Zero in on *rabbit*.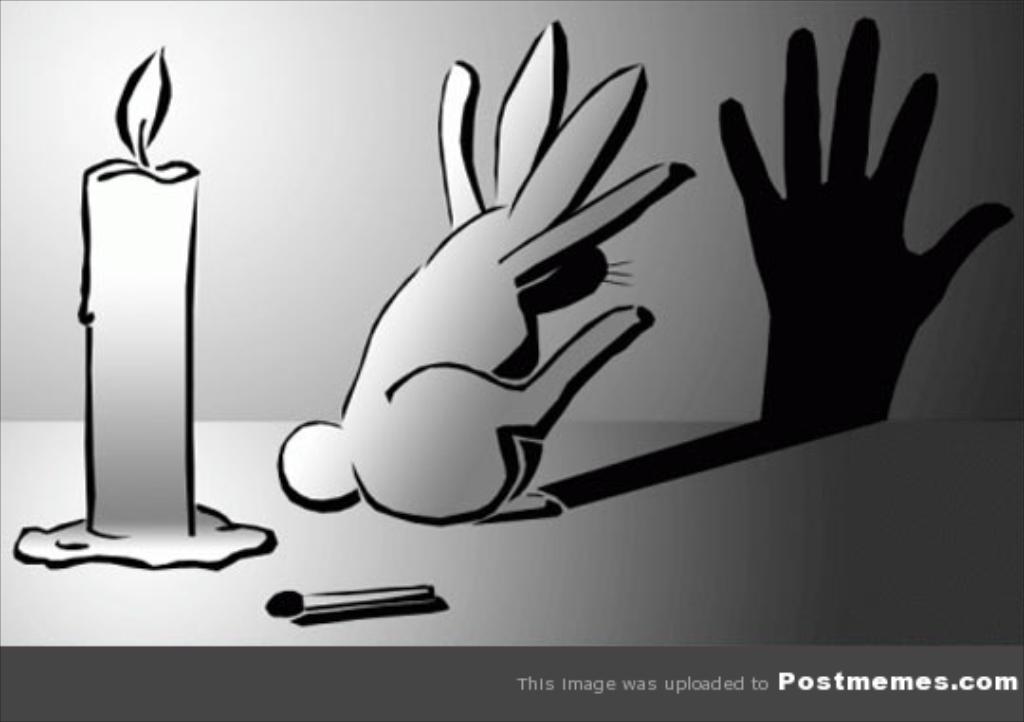
Zeroed in: 277,19,702,527.
